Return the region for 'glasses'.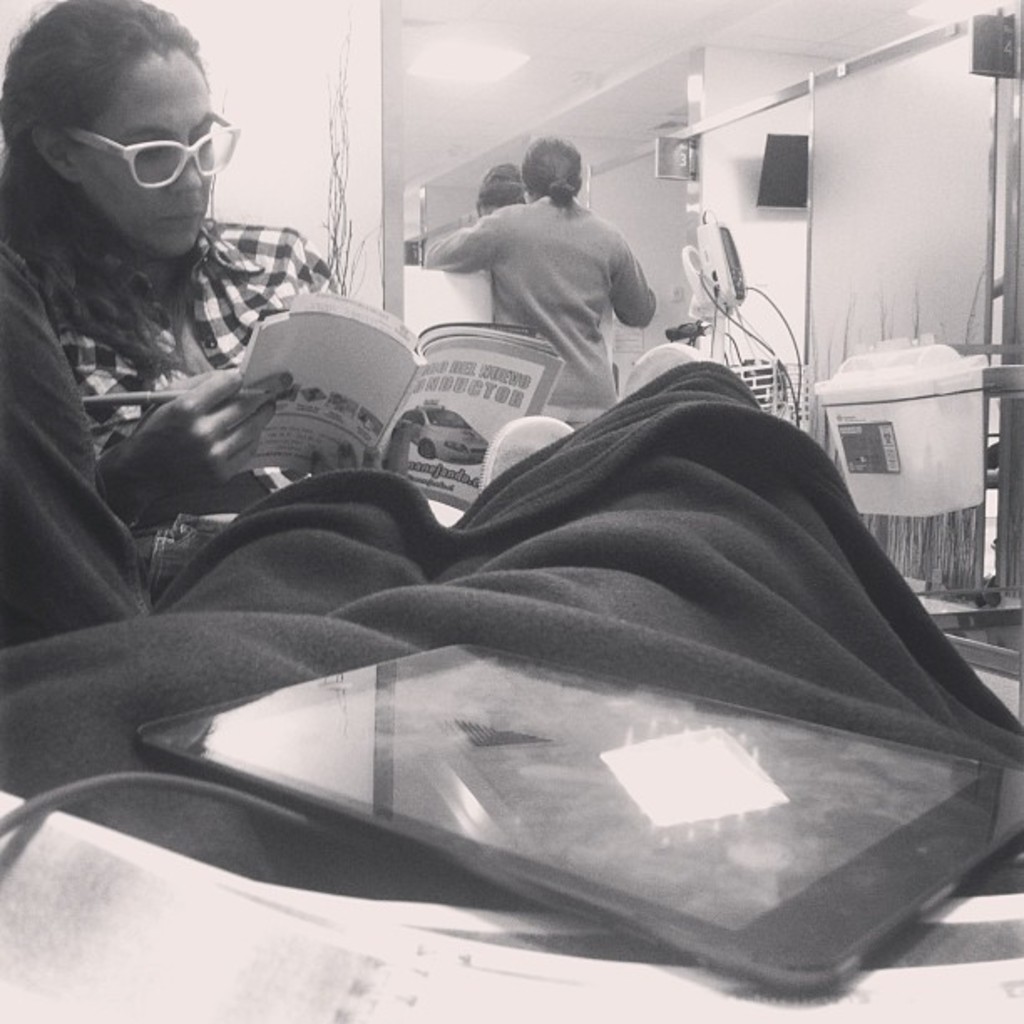
(x1=52, y1=95, x2=241, y2=191).
